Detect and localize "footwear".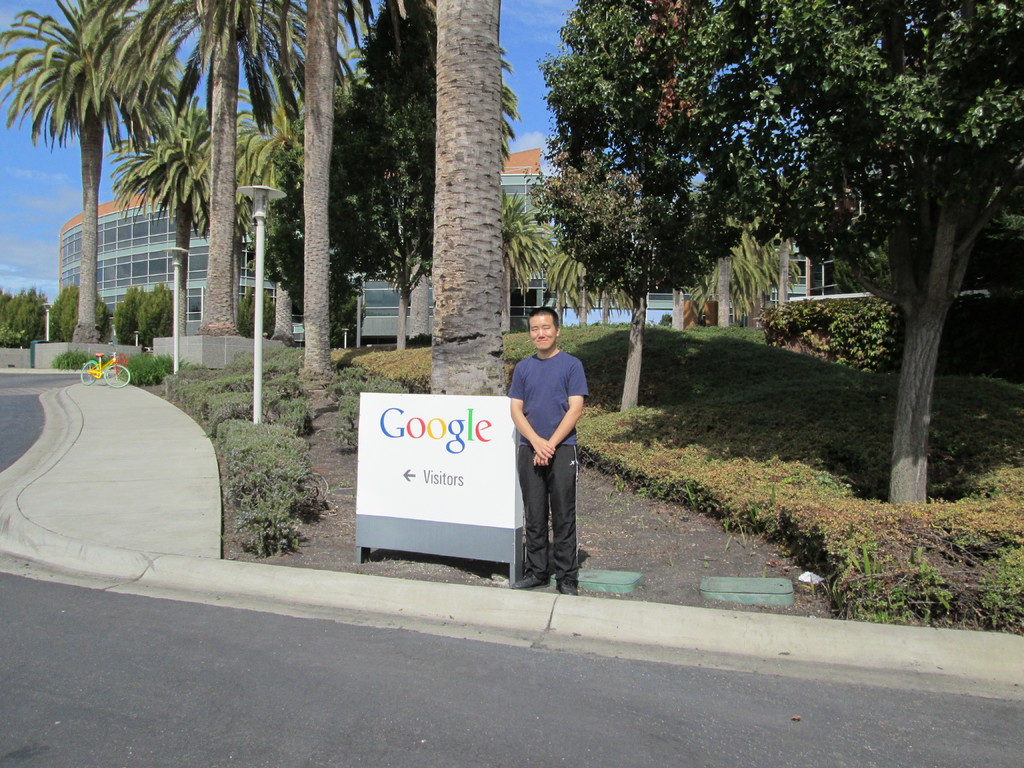
Localized at crop(556, 578, 581, 596).
